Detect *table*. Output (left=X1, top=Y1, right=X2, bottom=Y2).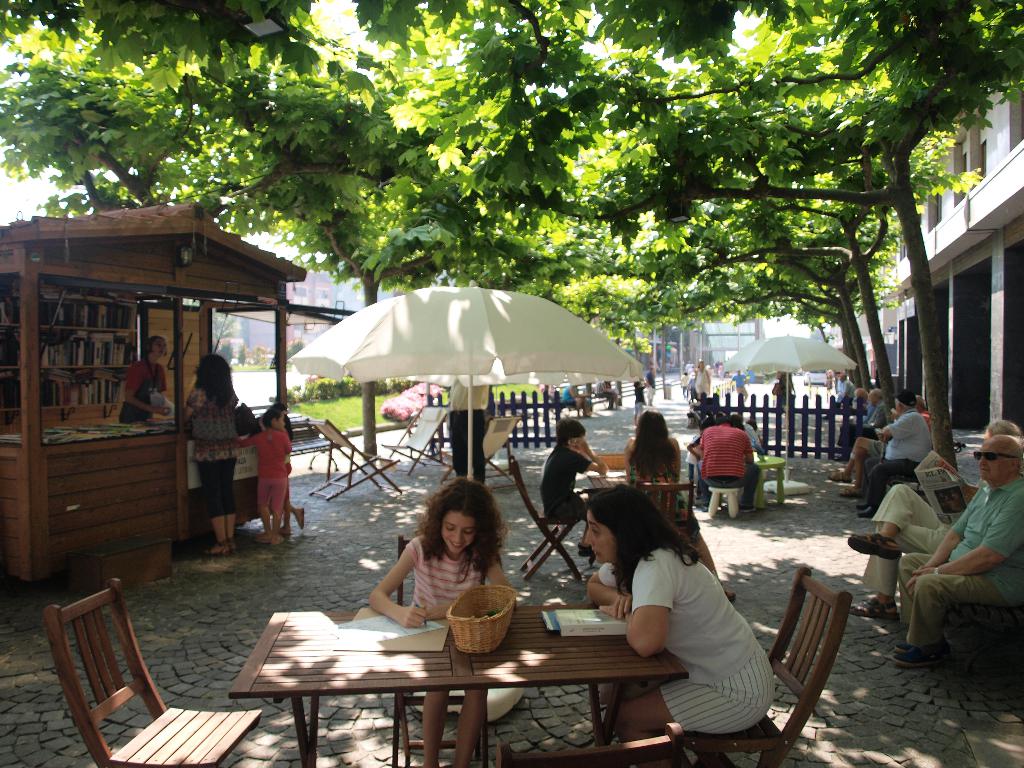
(left=752, top=452, right=784, bottom=513).
